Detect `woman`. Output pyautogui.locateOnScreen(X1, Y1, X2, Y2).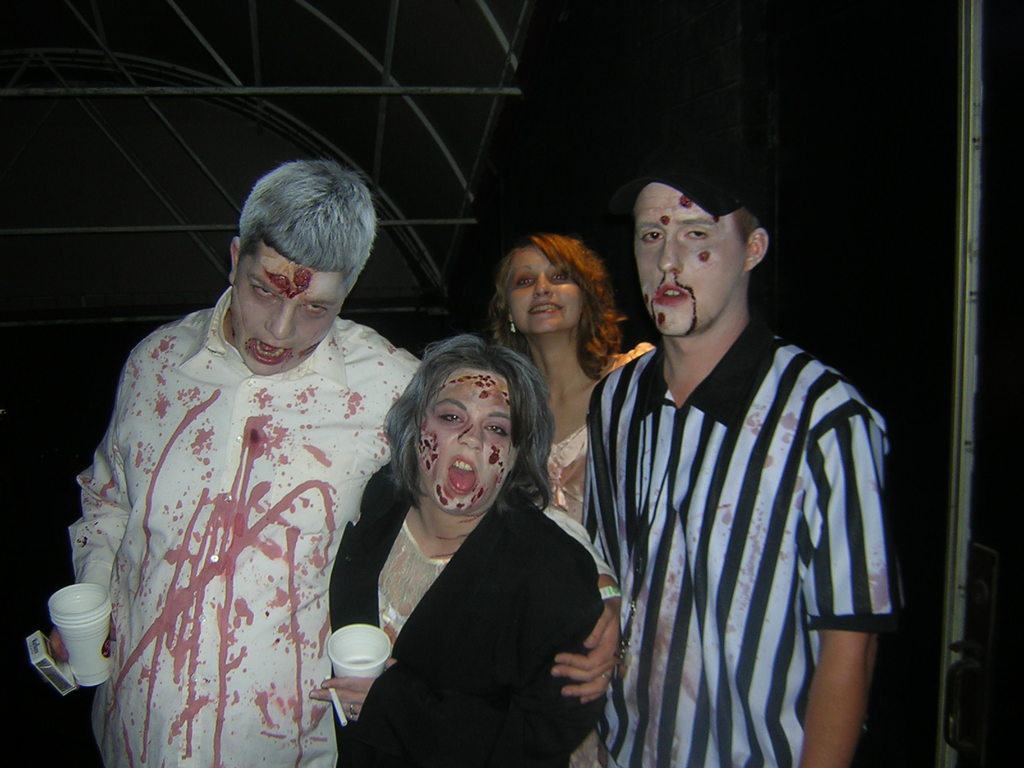
pyautogui.locateOnScreen(491, 216, 656, 514).
